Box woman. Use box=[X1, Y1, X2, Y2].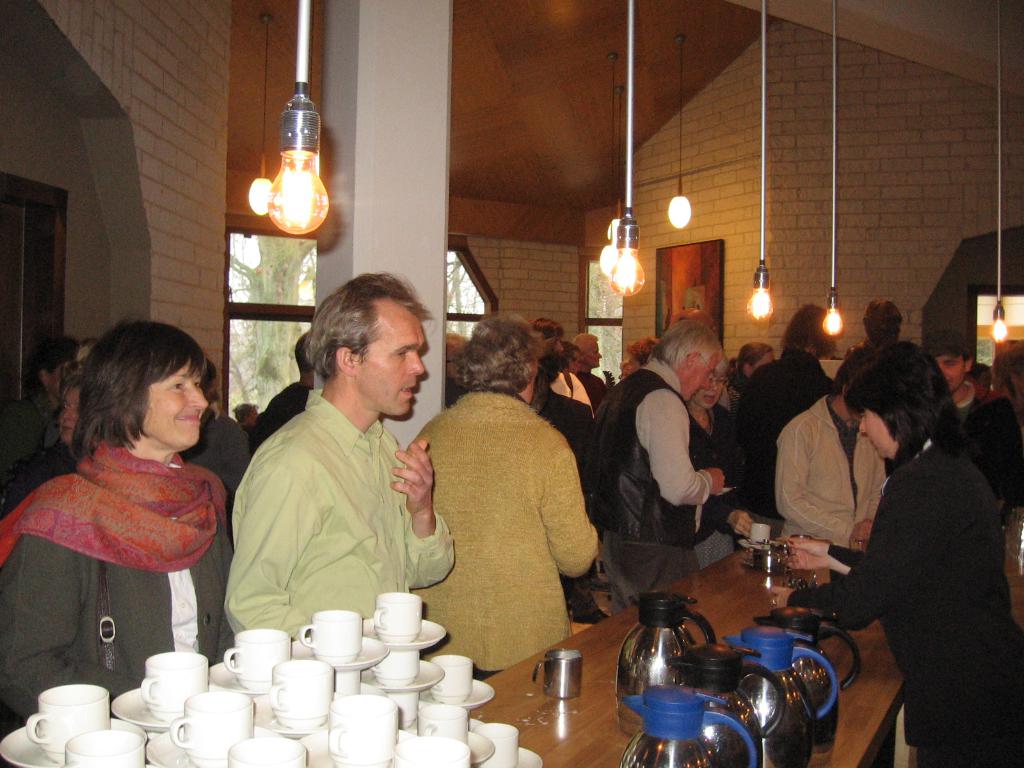
box=[762, 305, 835, 431].
